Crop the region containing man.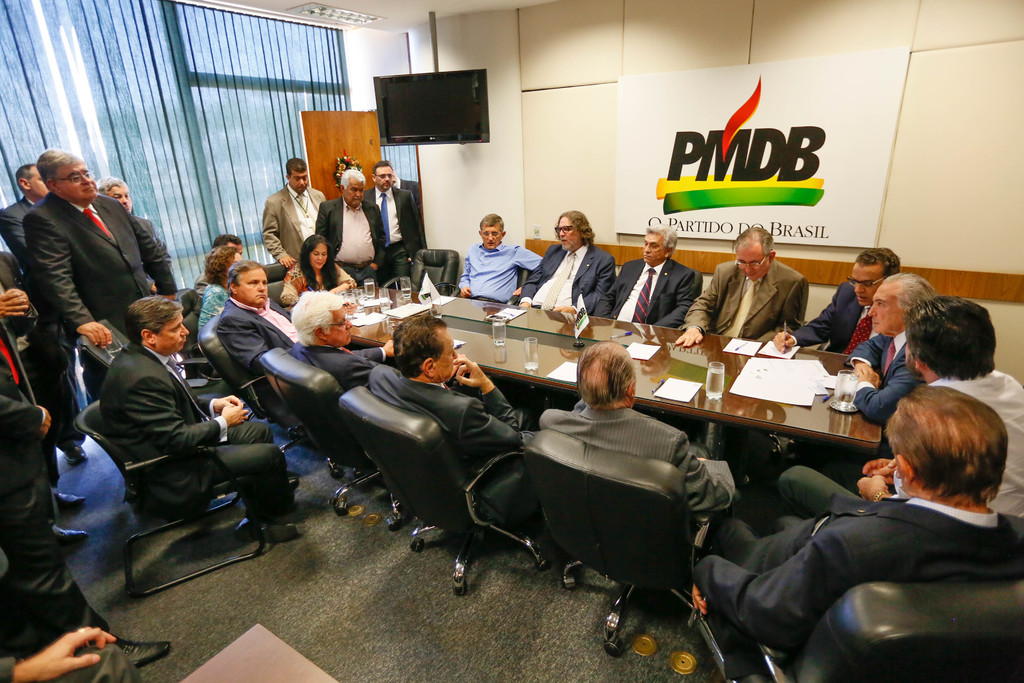
Crop region: bbox=[465, 216, 546, 297].
